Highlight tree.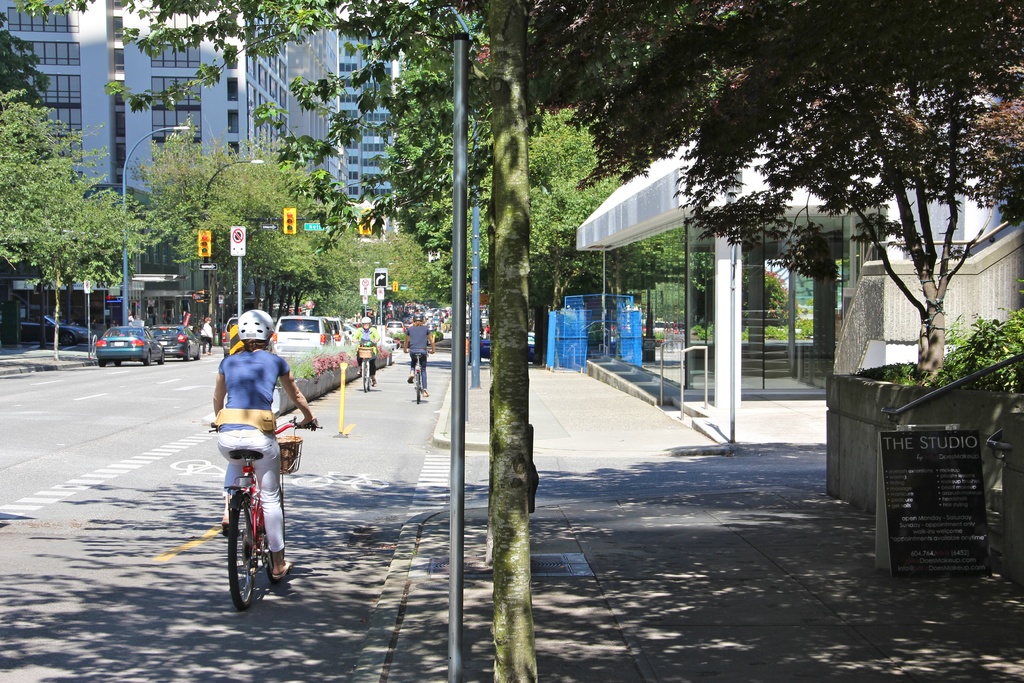
Highlighted region: <box>0,0,1023,682</box>.
